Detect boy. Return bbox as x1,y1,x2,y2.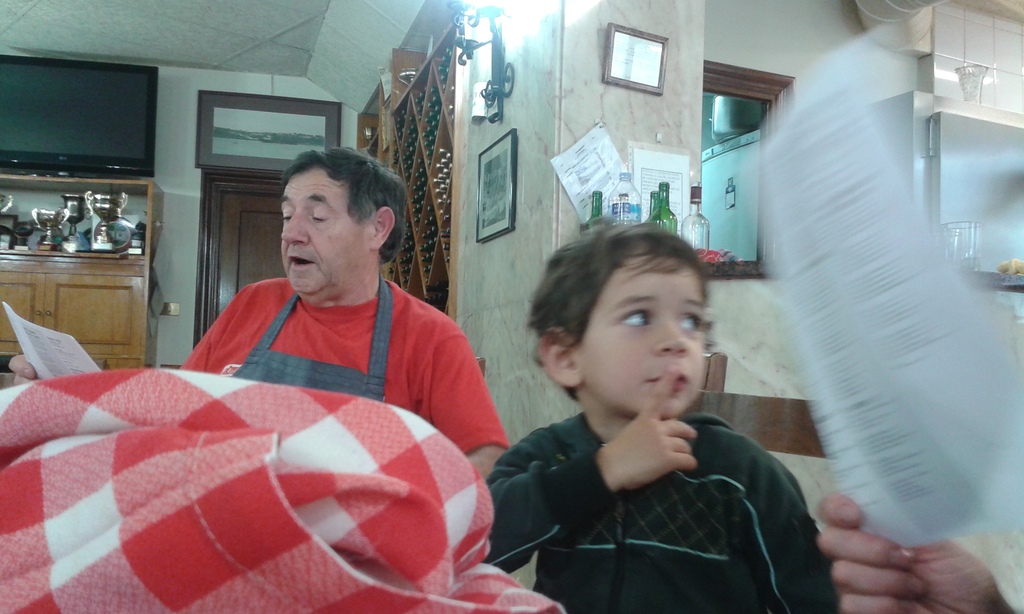
477,221,845,613.
